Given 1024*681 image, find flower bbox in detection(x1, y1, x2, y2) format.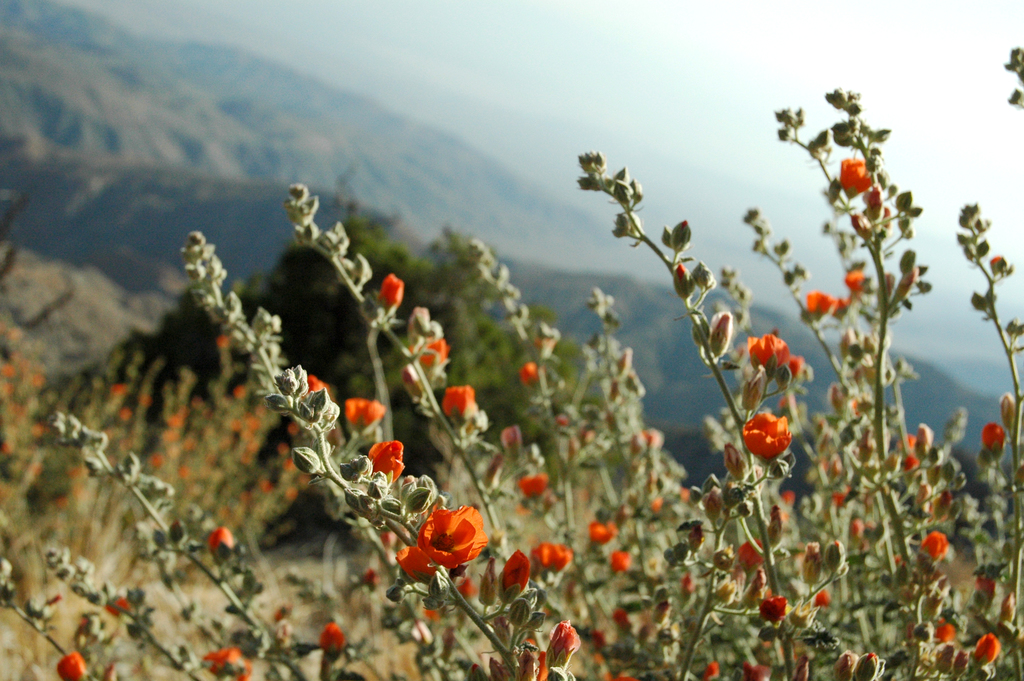
detection(742, 330, 812, 388).
